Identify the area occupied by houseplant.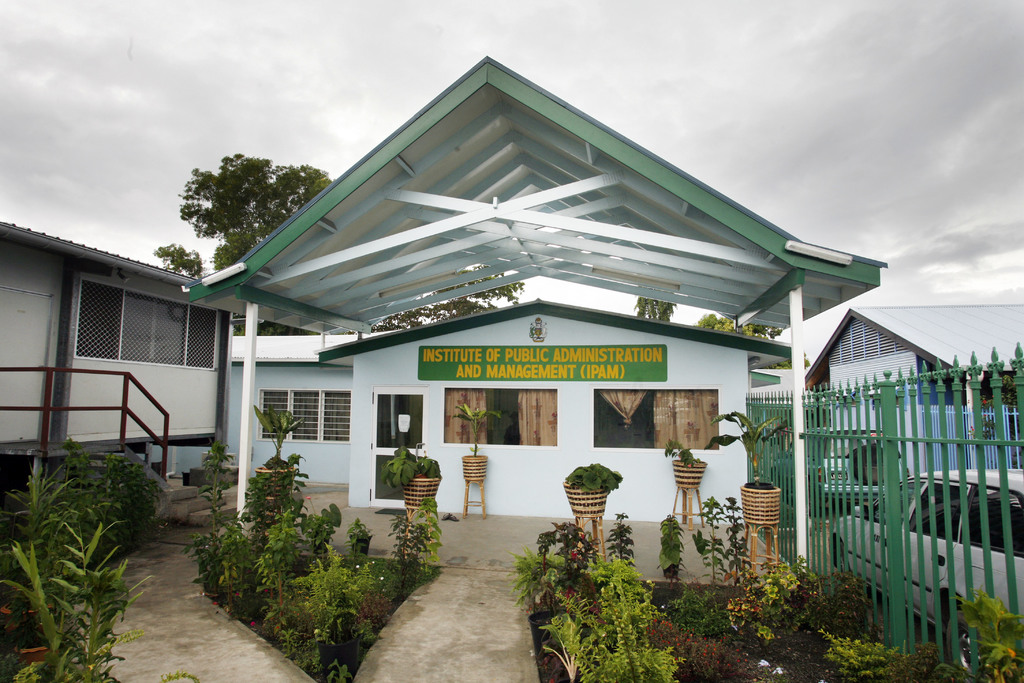
Area: BBox(661, 438, 707, 487).
